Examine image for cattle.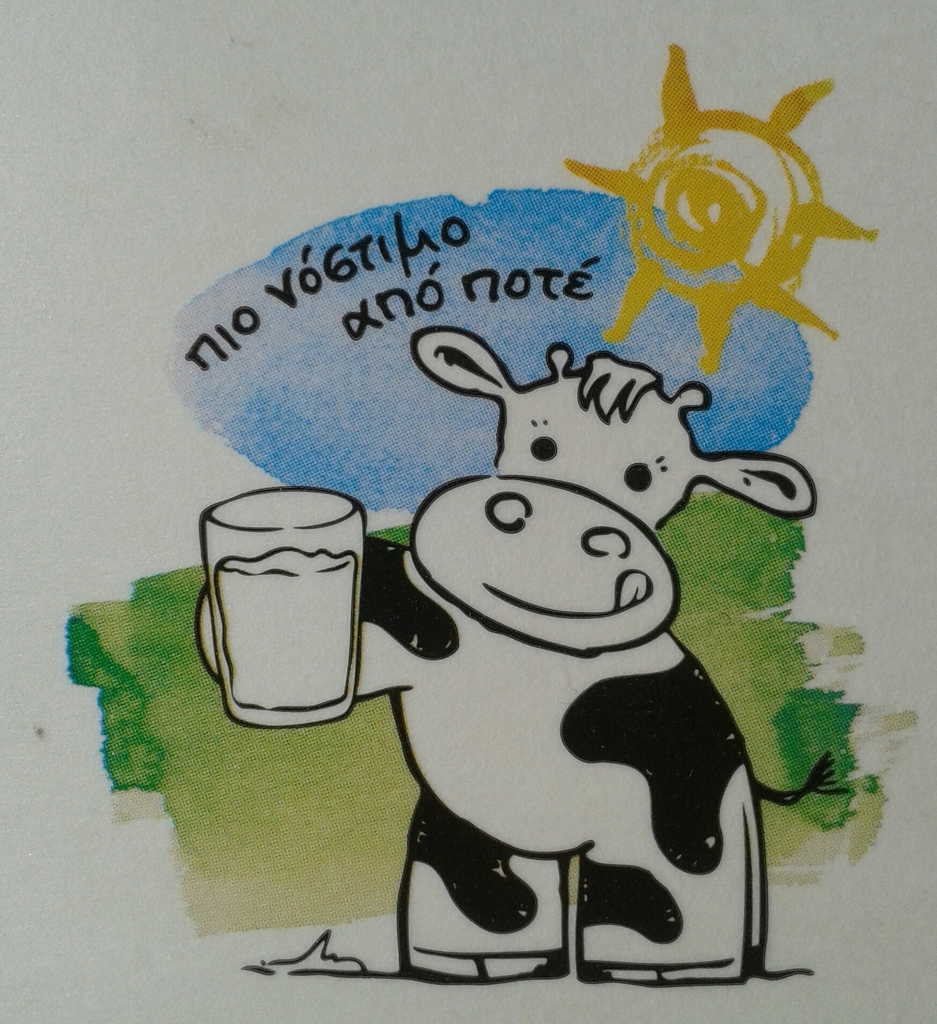
Examination result: BBox(195, 332, 826, 980).
